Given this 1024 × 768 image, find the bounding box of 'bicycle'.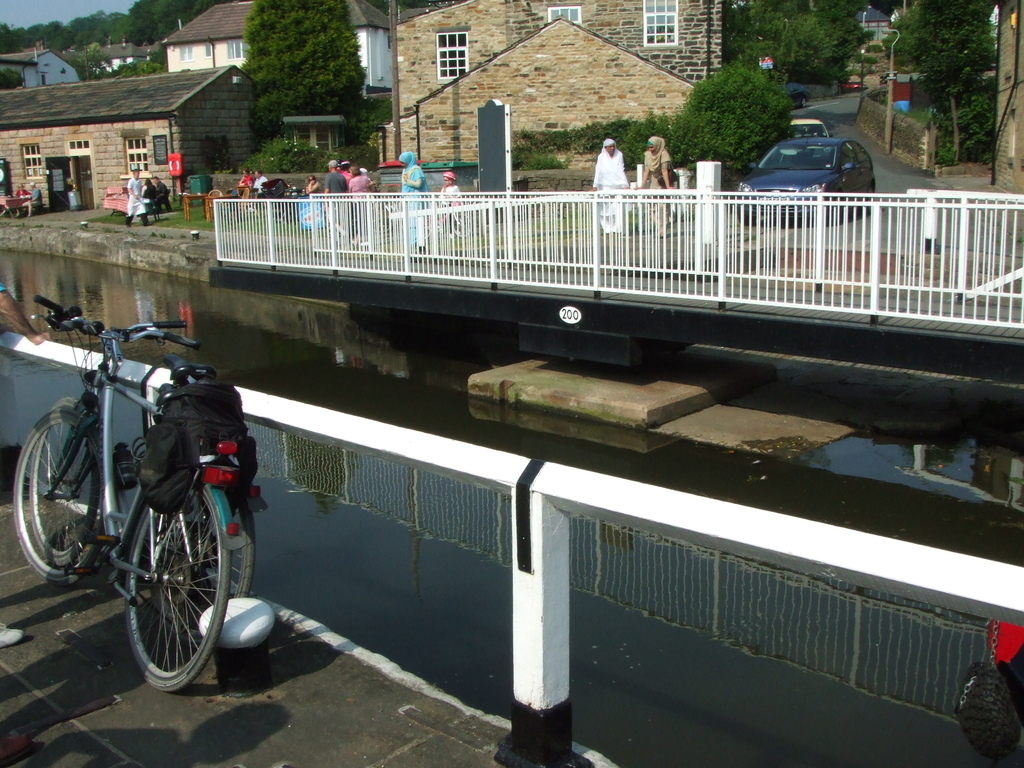
select_region(420, 195, 473, 239).
